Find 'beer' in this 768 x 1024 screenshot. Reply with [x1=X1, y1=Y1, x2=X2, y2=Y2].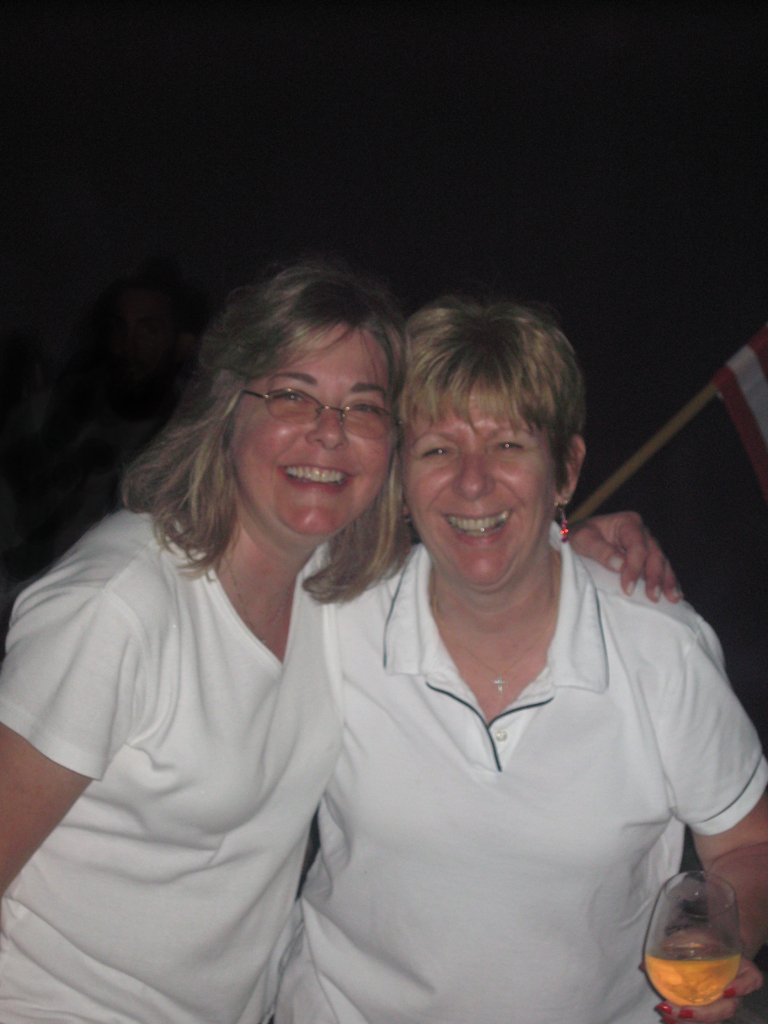
[x1=647, y1=937, x2=730, y2=1007].
